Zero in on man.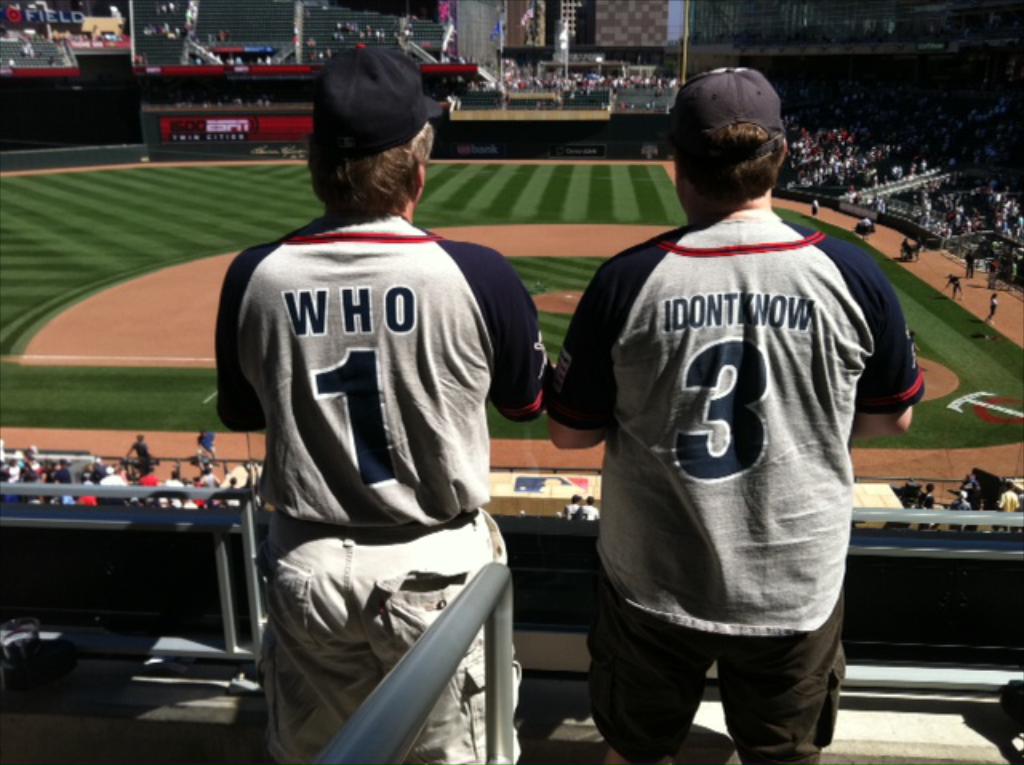
Zeroed in: BBox(120, 434, 155, 479).
